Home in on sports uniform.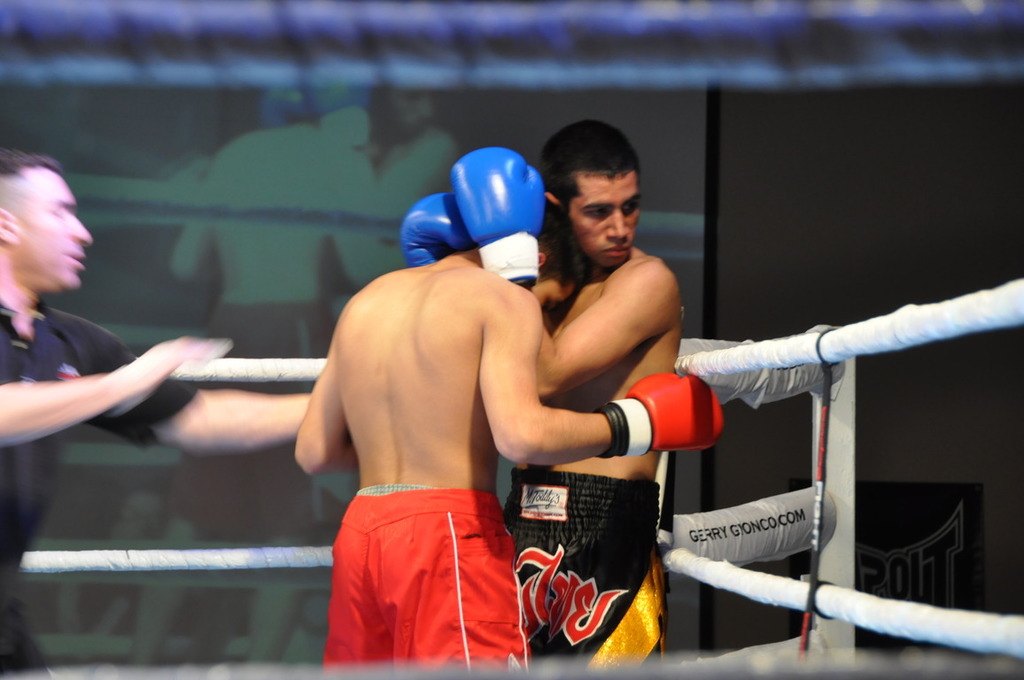
Homed in at x1=403 y1=143 x2=664 y2=672.
